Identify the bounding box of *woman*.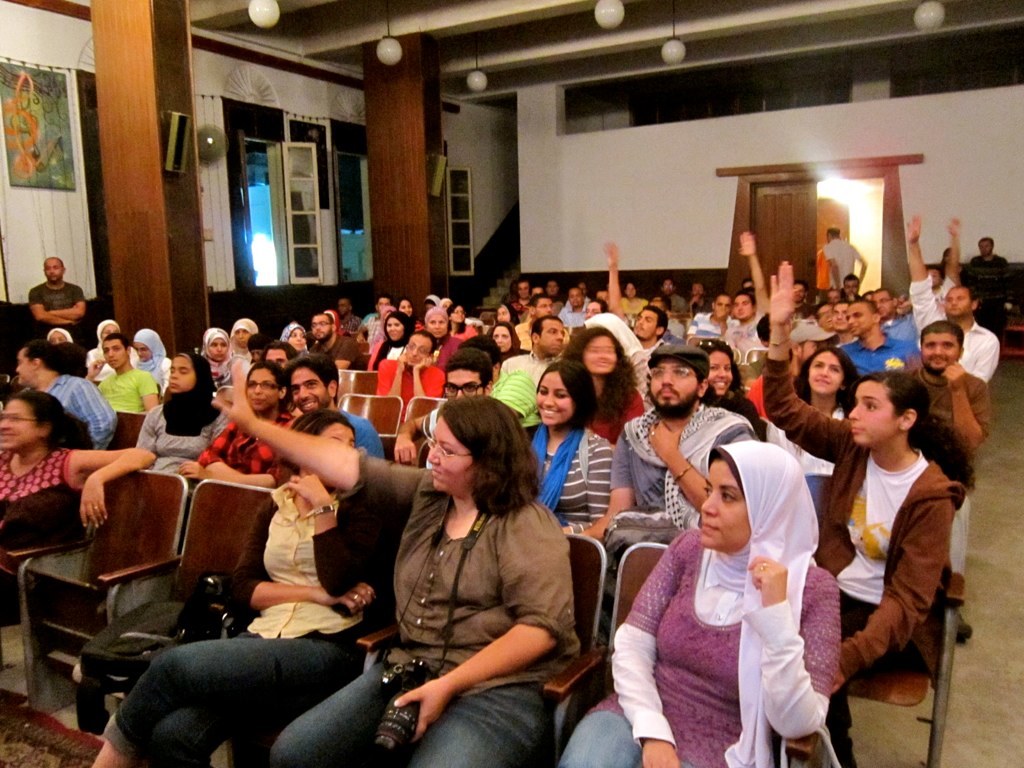
(x1=78, y1=402, x2=409, y2=767).
